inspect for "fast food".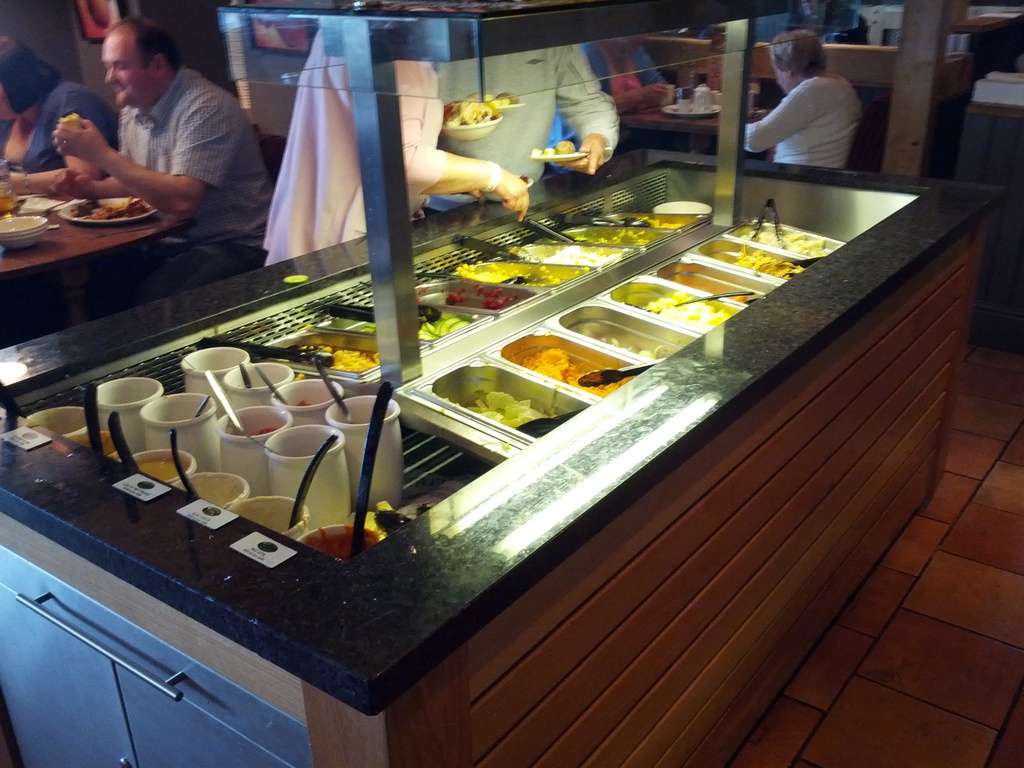
Inspection: {"left": 460, "top": 386, "right": 564, "bottom": 438}.
